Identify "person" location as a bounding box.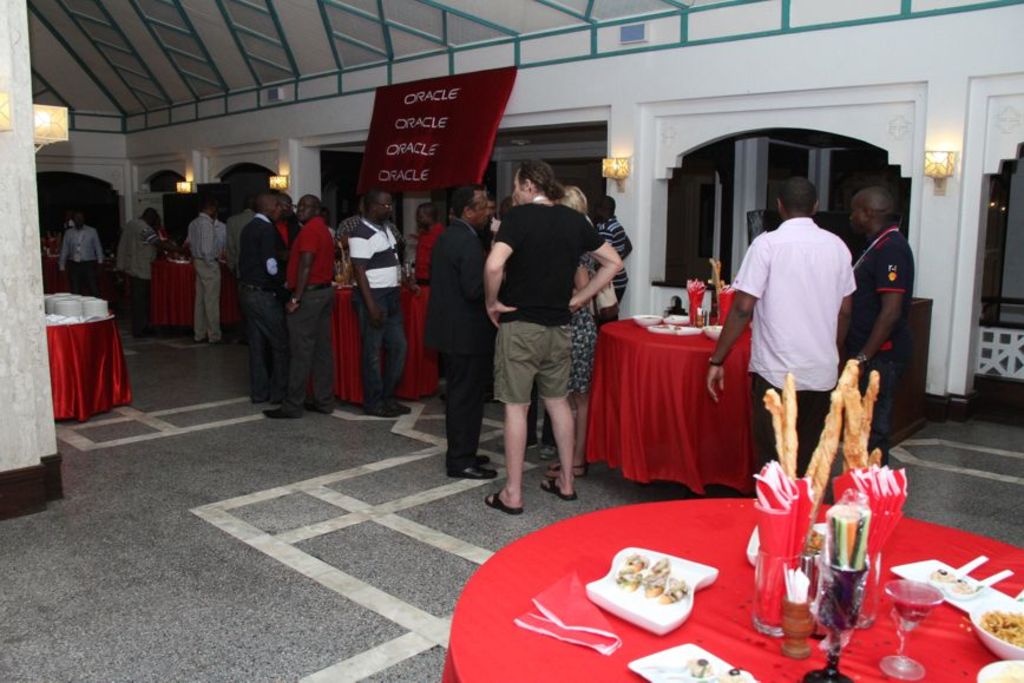
{"left": 544, "top": 184, "right": 602, "bottom": 474}.
